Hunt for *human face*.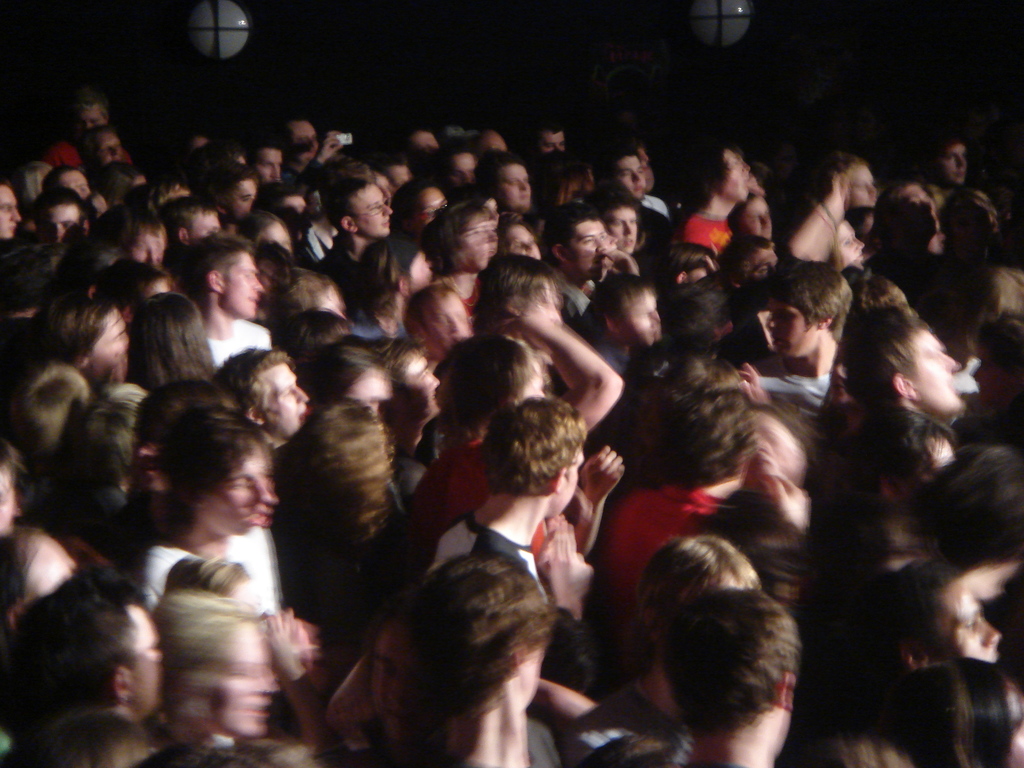
Hunted down at x1=81 y1=300 x2=142 y2=381.
